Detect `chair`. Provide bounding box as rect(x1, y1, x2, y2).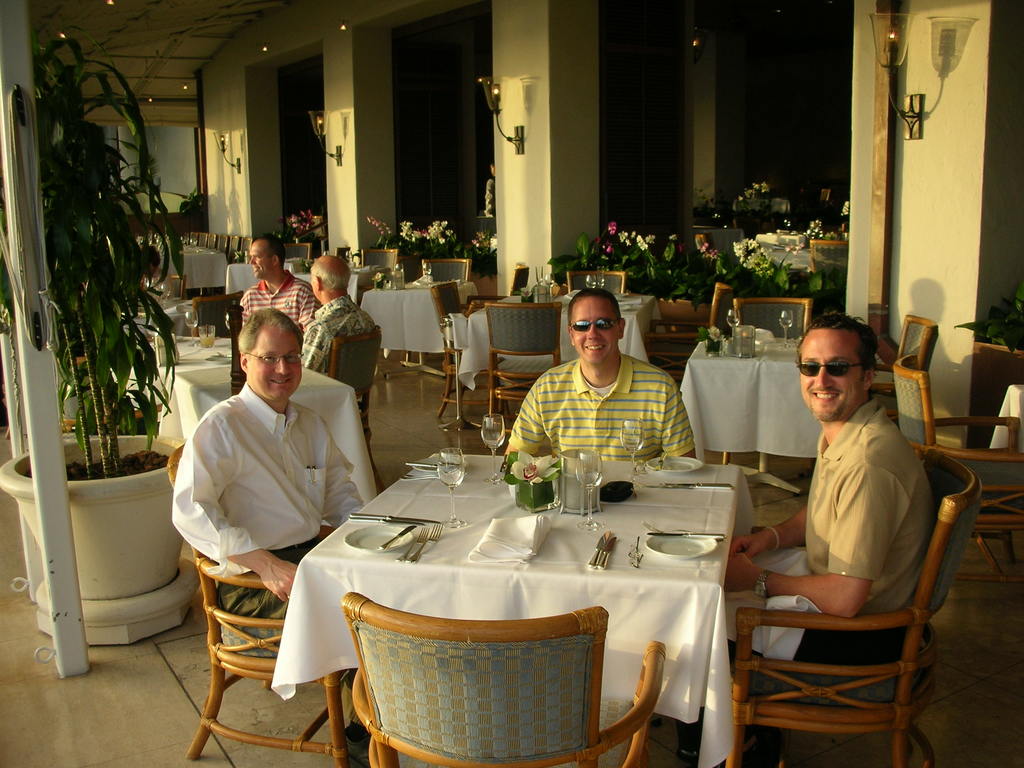
rect(564, 266, 630, 298).
